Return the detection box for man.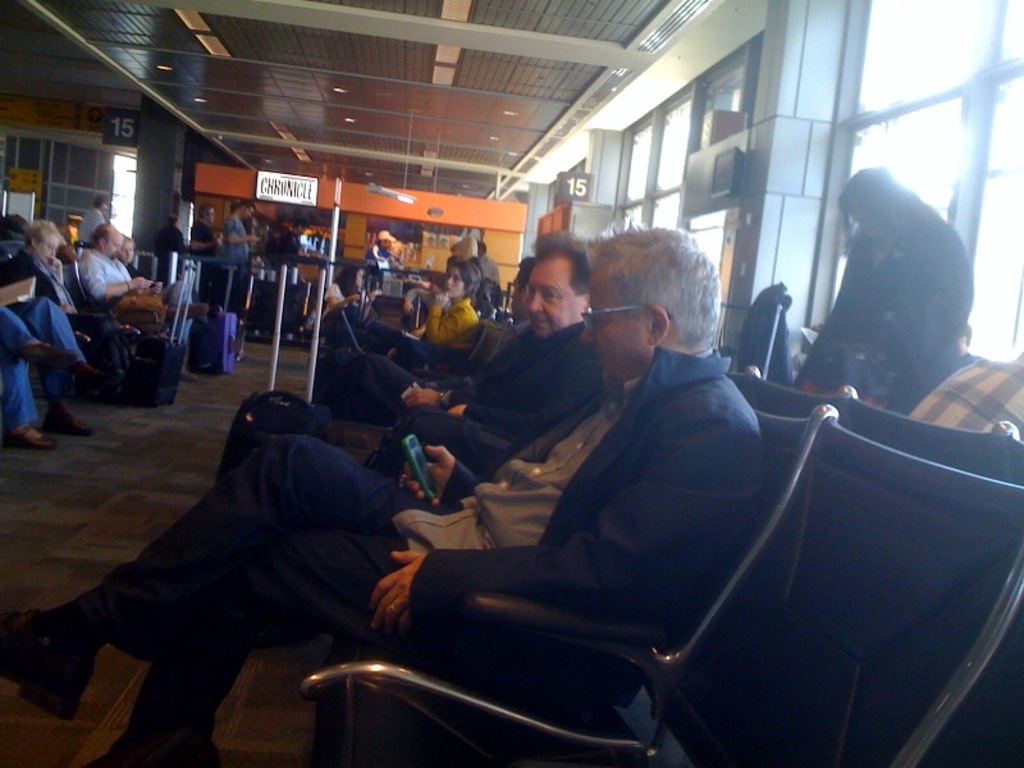
[x1=362, y1=230, x2=603, y2=477].
